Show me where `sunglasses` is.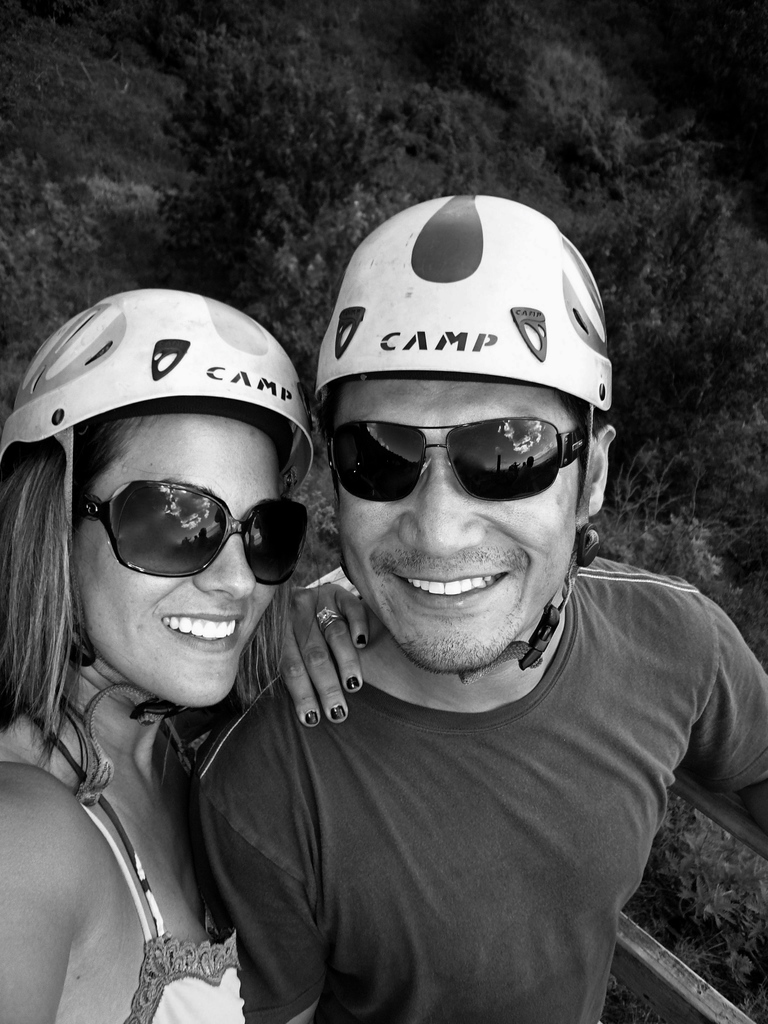
`sunglasses` is at pyautogui.locateOnScreen(315, 415, 601, 506).
